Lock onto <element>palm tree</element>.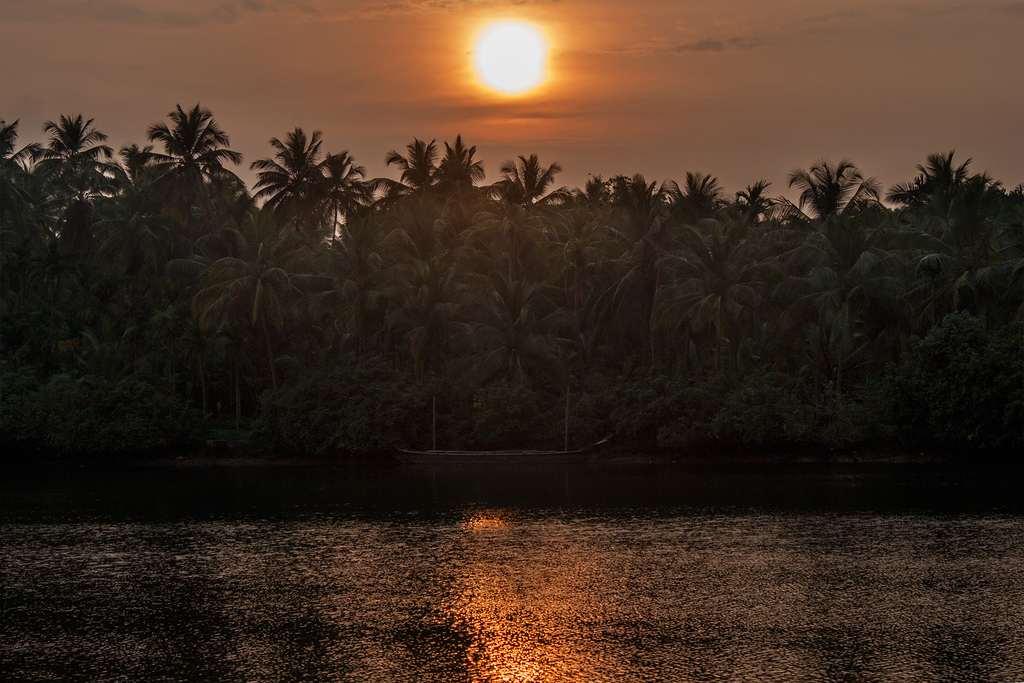
Locked: <bbox>322, 155, 383, 254</bbox>.
